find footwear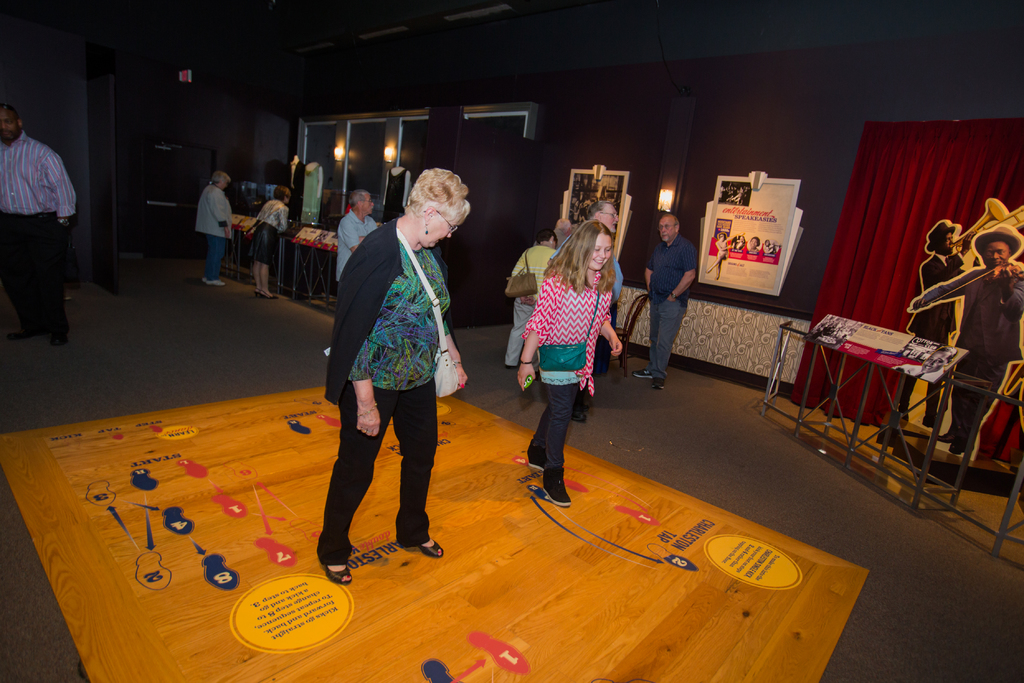
[941, 433, 951, 441]
